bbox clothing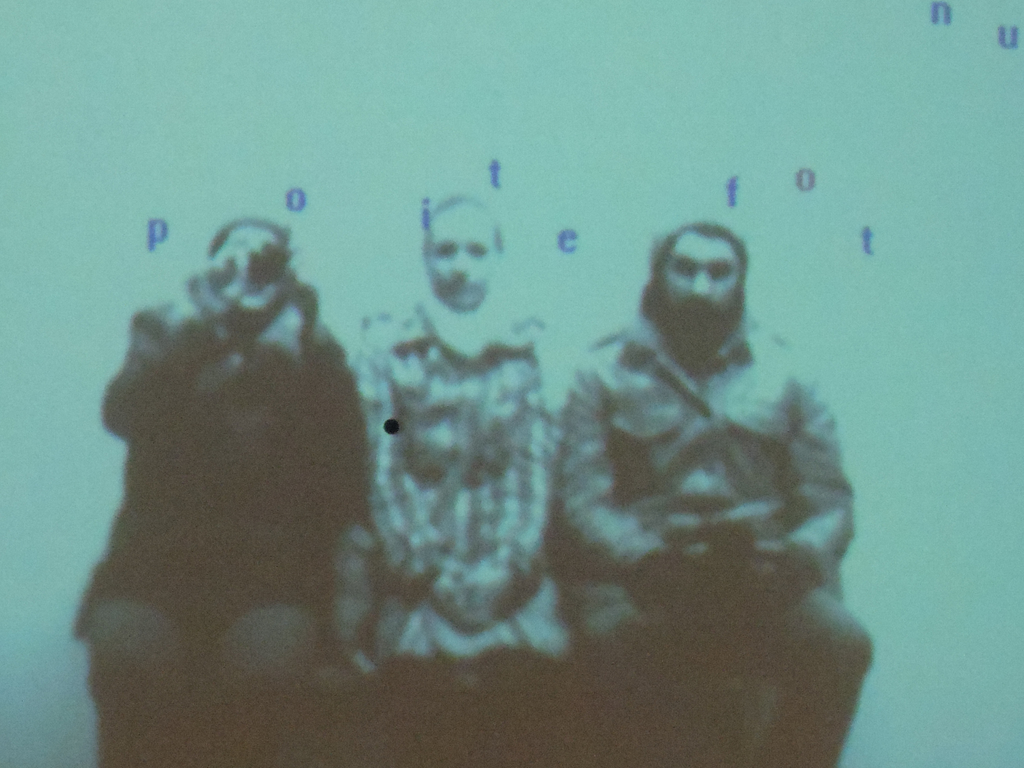
(x1=360, y1=305, x2=556, y2=767)
